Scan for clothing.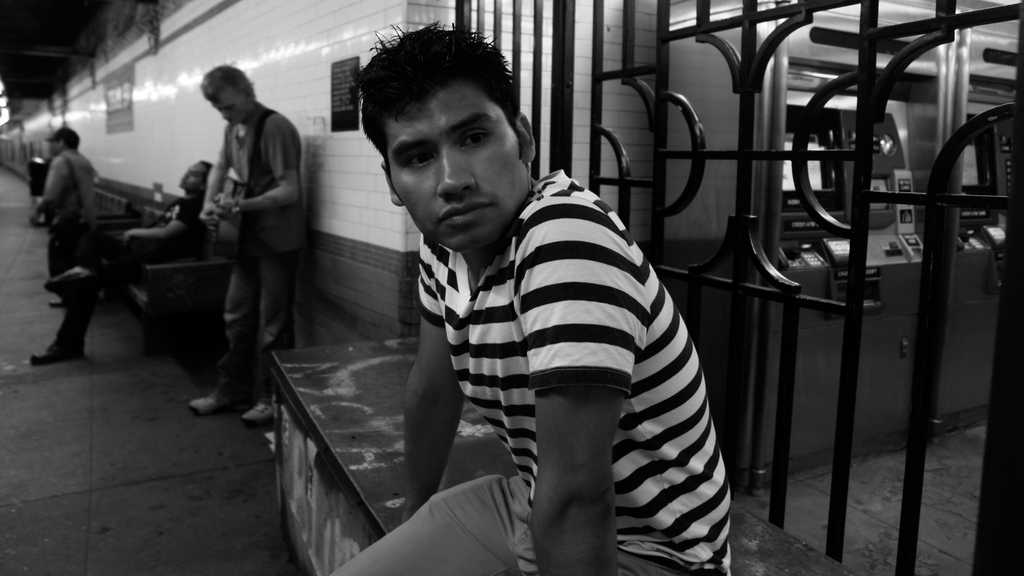
Scan result: crop(99, 178, 206, 282).
